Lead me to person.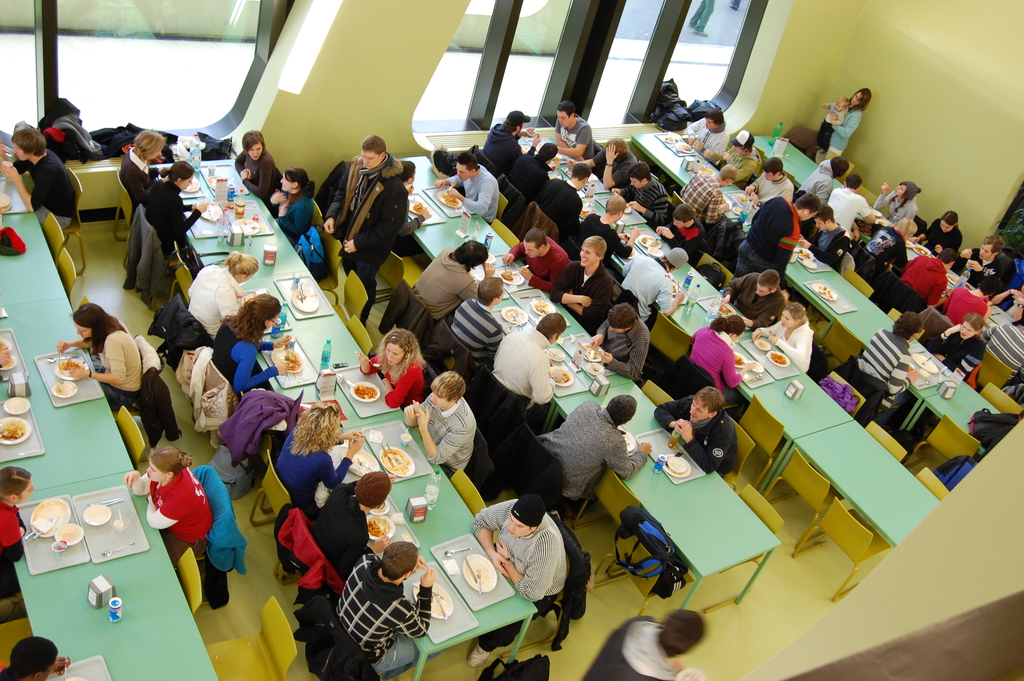
Lead to [left=611, top=163, right=669, bottom=234].
